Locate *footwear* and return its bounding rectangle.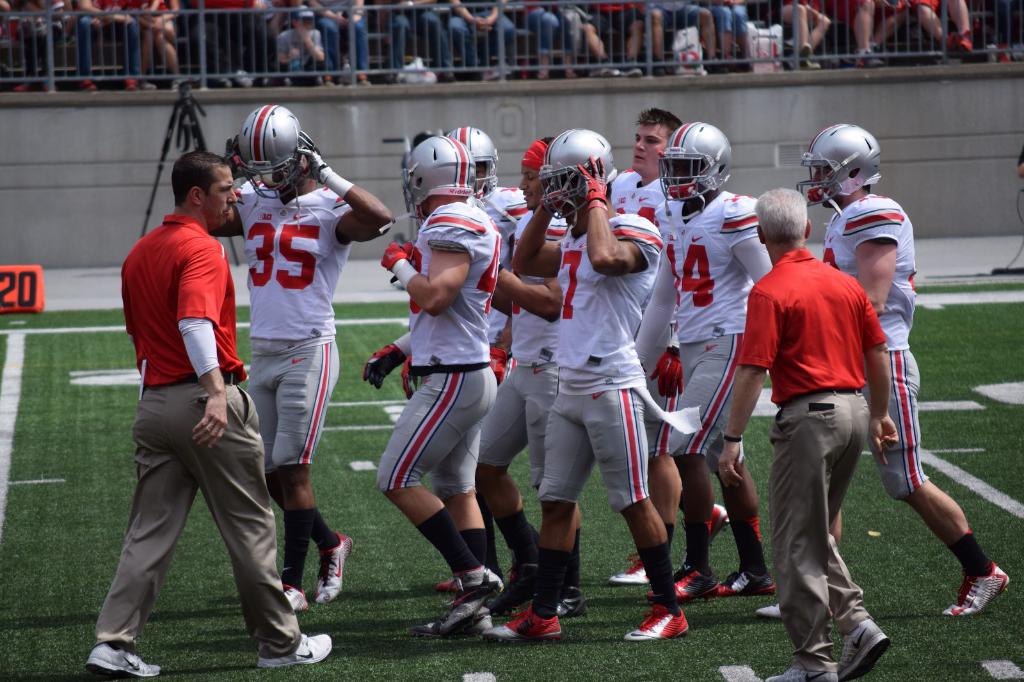
<box>772,656,836,681</box>.
